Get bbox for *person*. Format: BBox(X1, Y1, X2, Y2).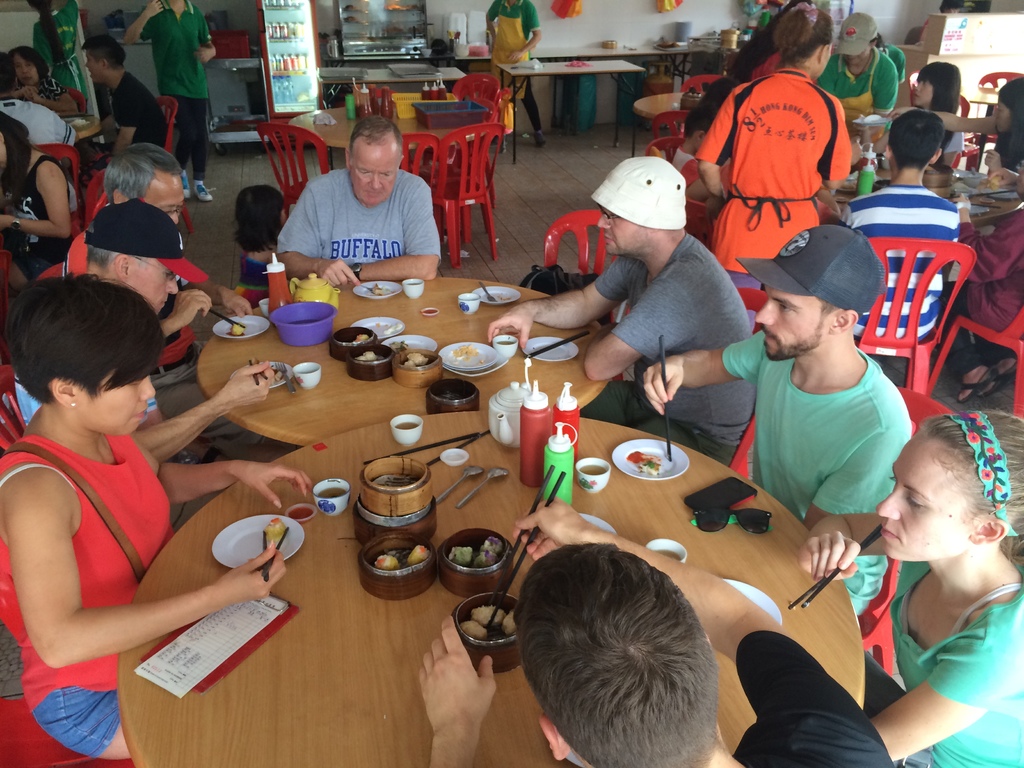
BBox(811, 7, 913, 122).
